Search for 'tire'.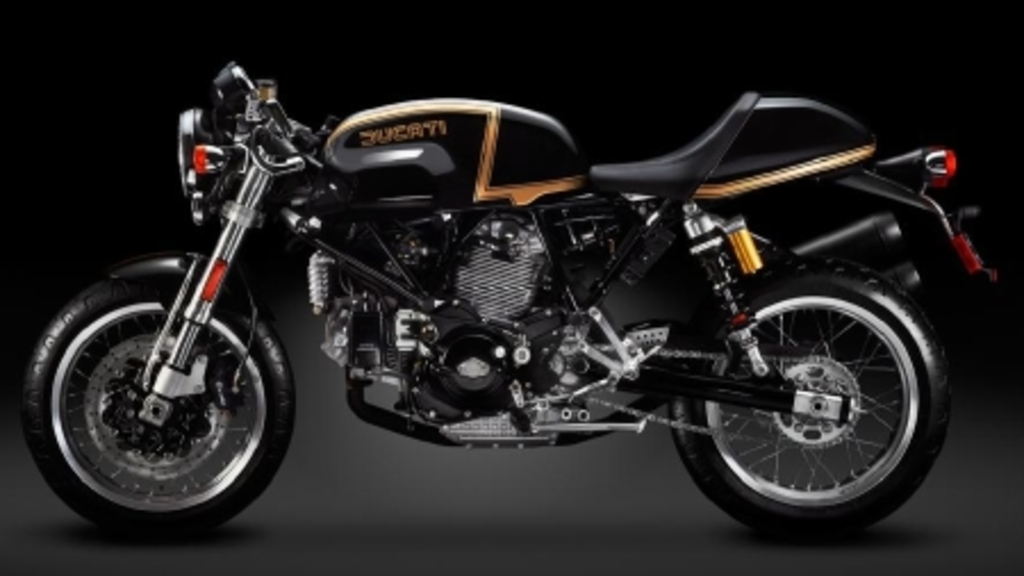
Found at {"left": 23, "top": 246, "right": 294, "bottom": 528}.
